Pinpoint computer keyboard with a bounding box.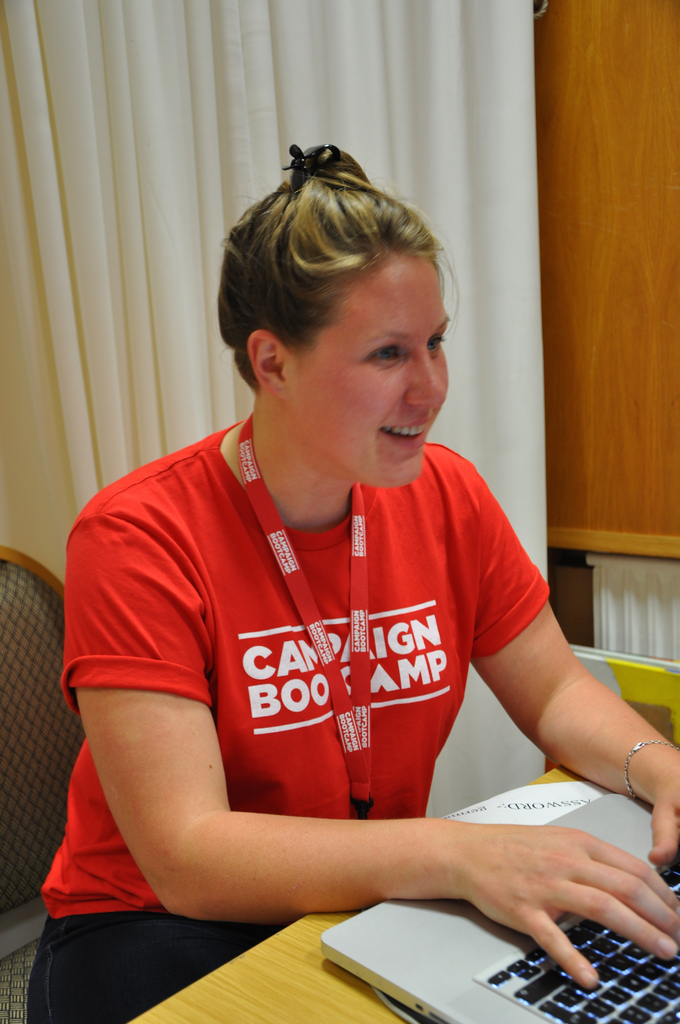
bbox=(480, 863, 679, 1023).
